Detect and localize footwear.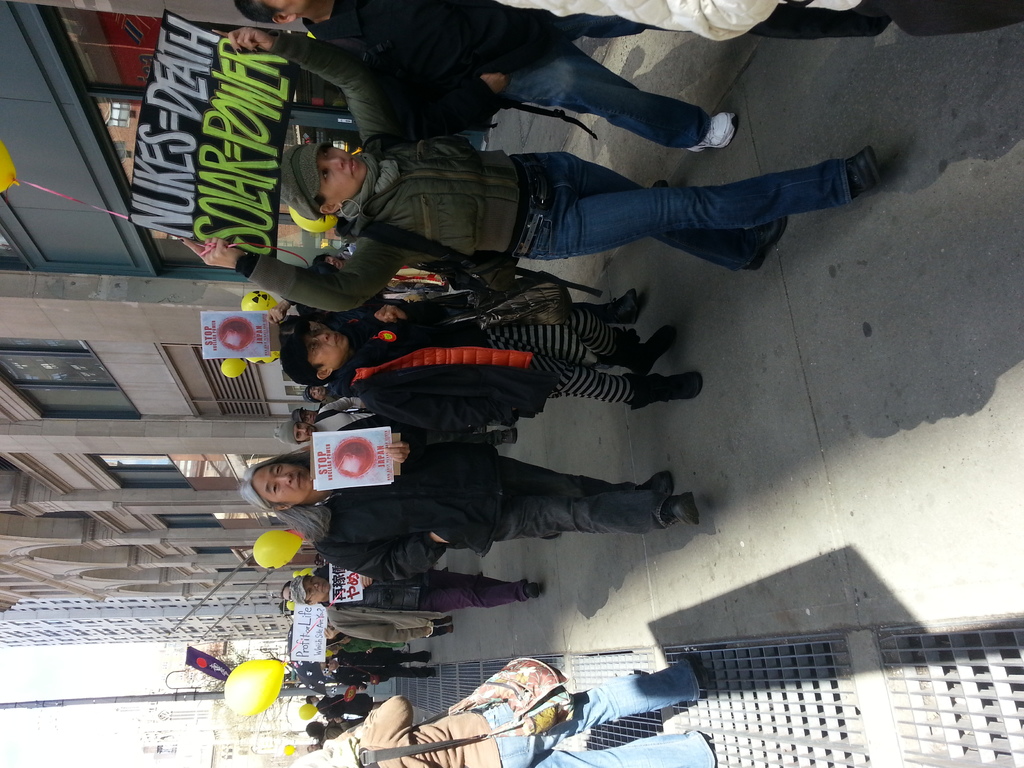
Localized at 669:493:701:528.
